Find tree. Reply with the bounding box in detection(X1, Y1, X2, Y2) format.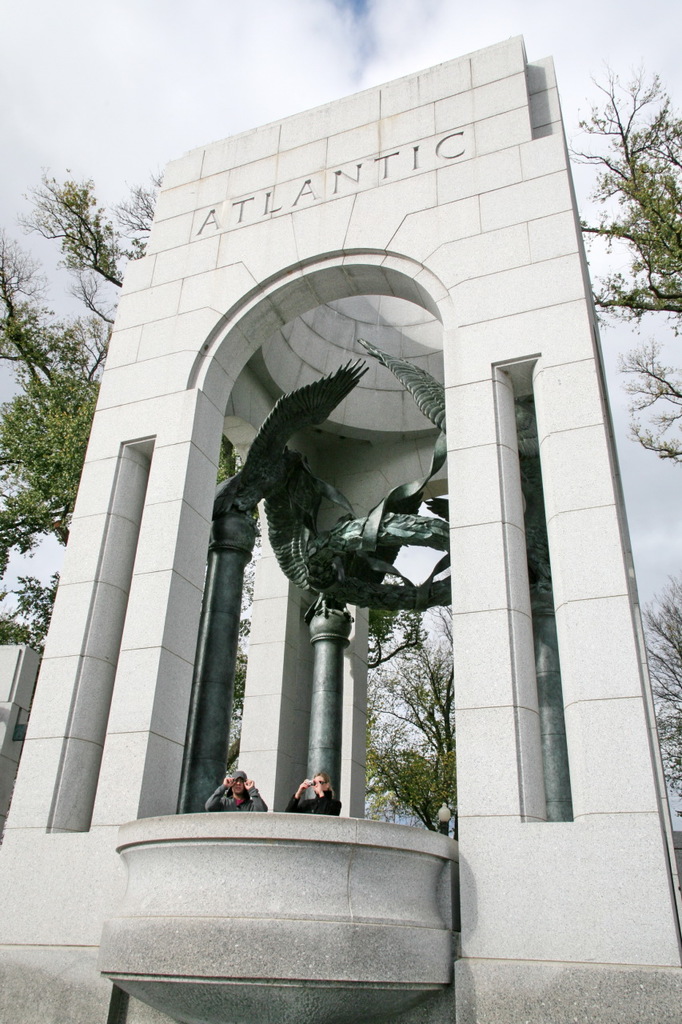
detection(0, 150, 265, 769).
